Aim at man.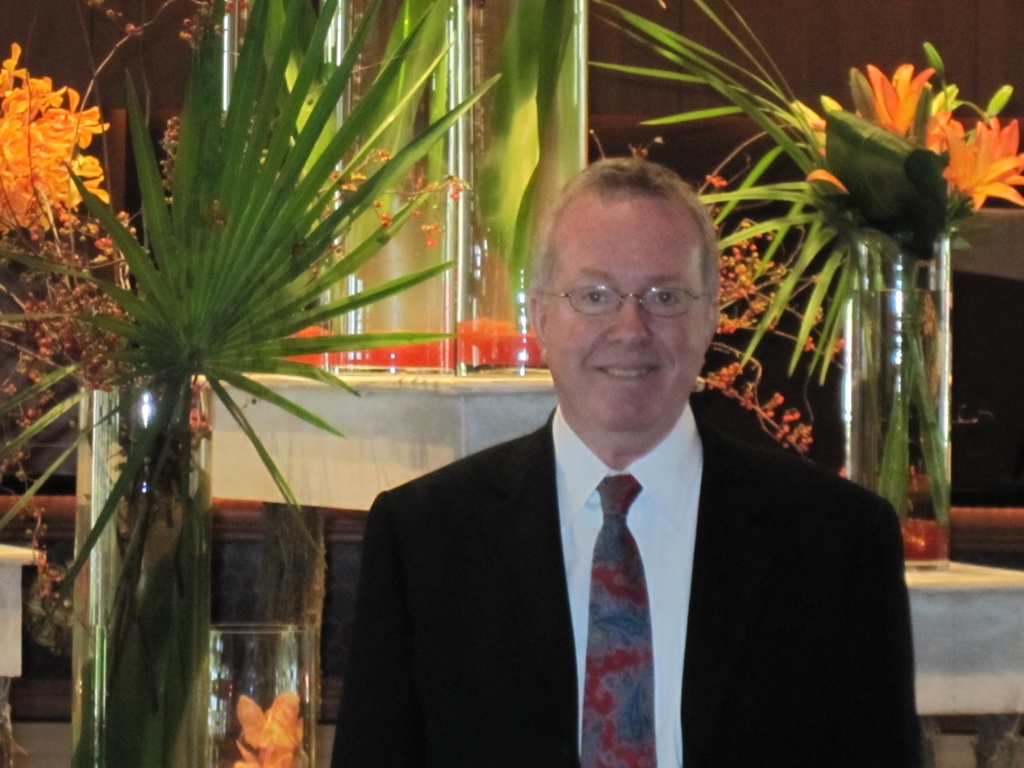
Aimed at 322,200,902,757.
